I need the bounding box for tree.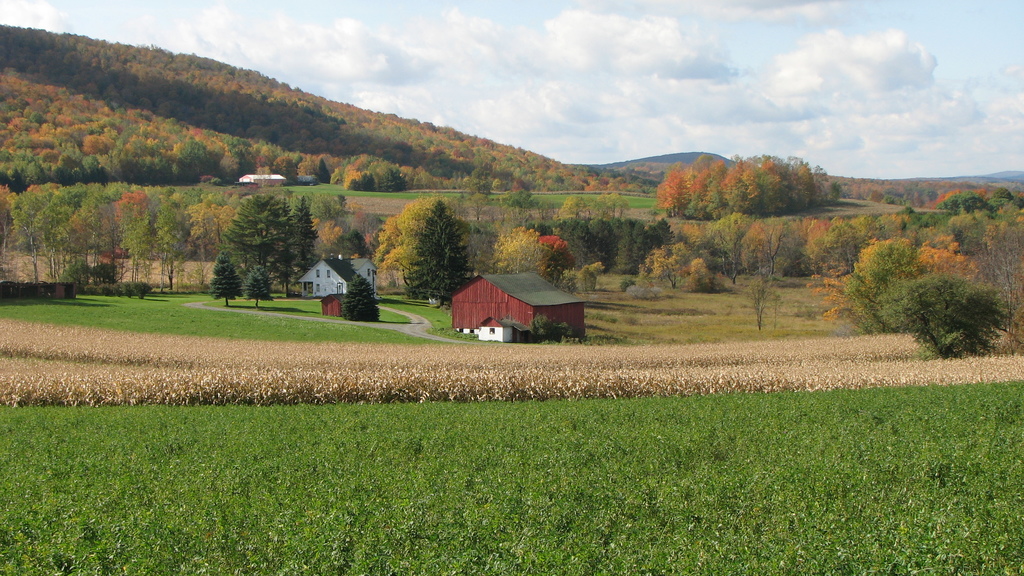
Here it is: BBox(641, 238, 710, 287).
